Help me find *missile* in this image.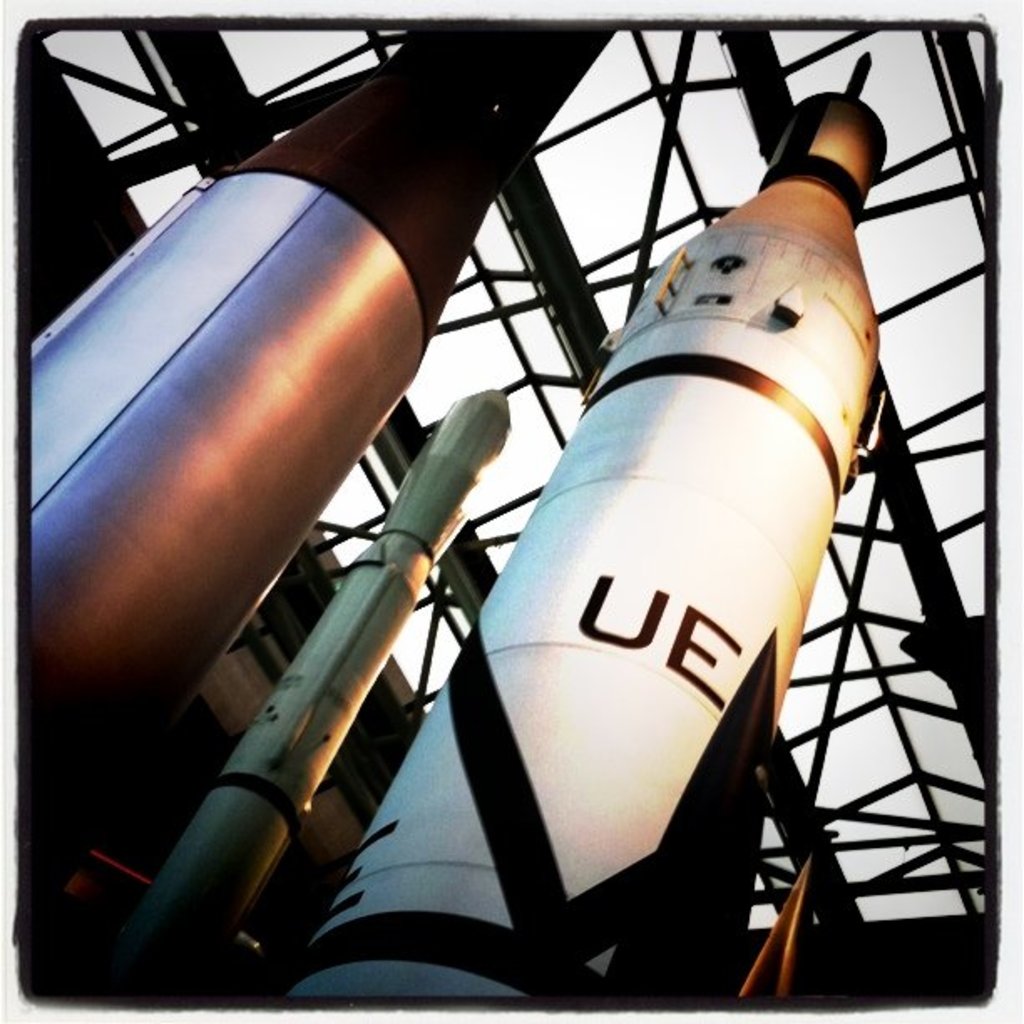
Found it: [left=25, top=32, right=626, bottom=883].
